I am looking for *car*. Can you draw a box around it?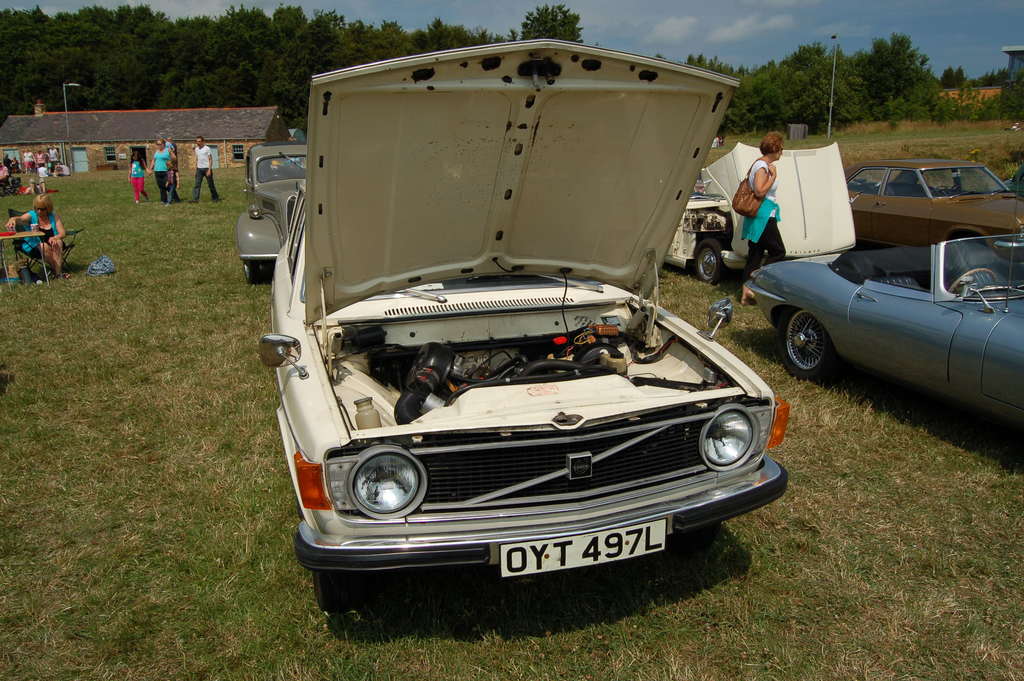
Sure, the bounding box is bbox=(748, 230, 1023, 443).
